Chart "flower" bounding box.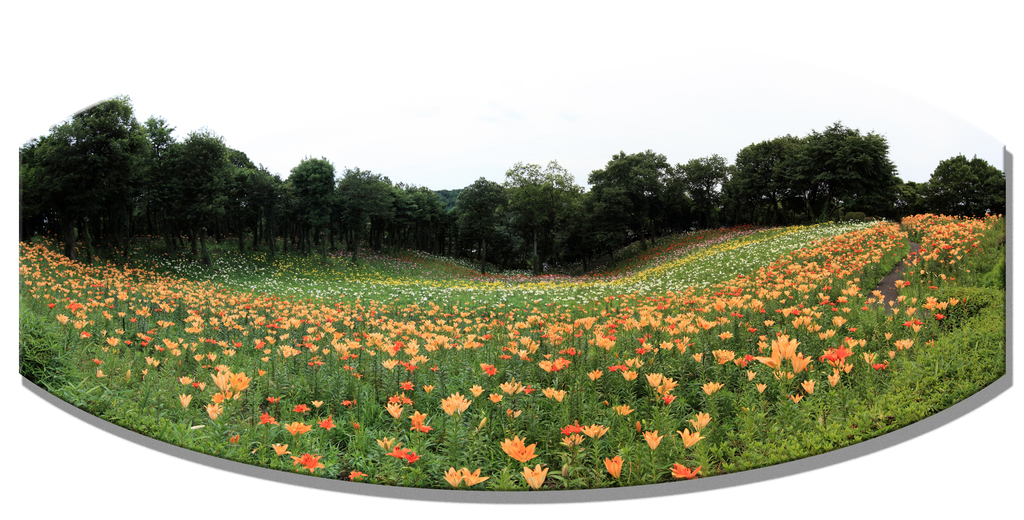
Charted: crop(524, 467, 548, 489).
